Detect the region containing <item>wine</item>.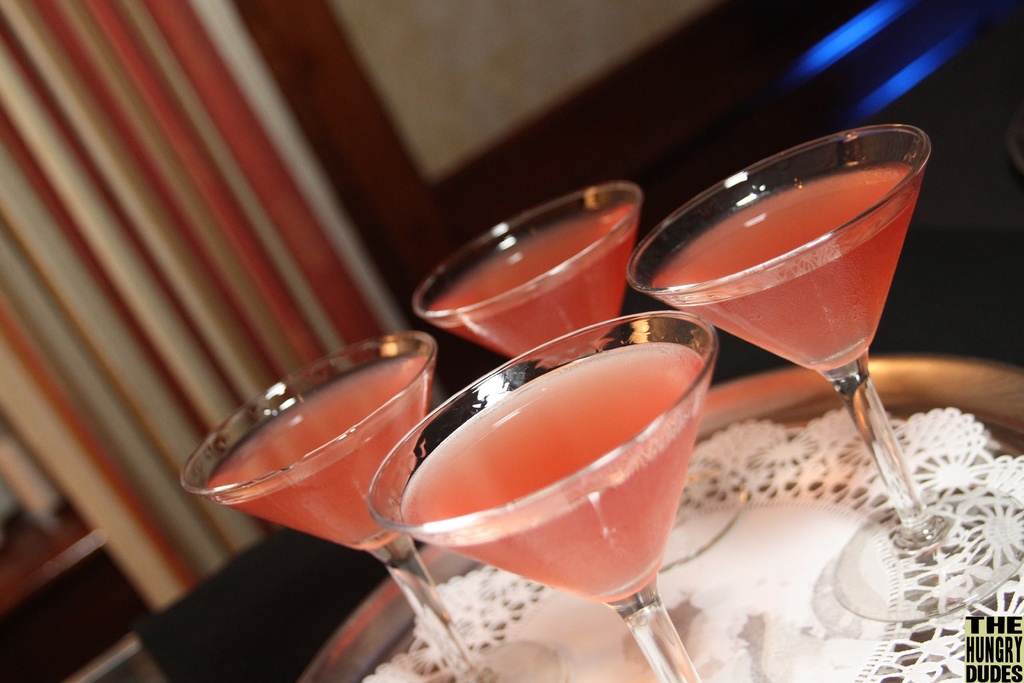
<bbox>664, 129, 946, 586</bbox>.
